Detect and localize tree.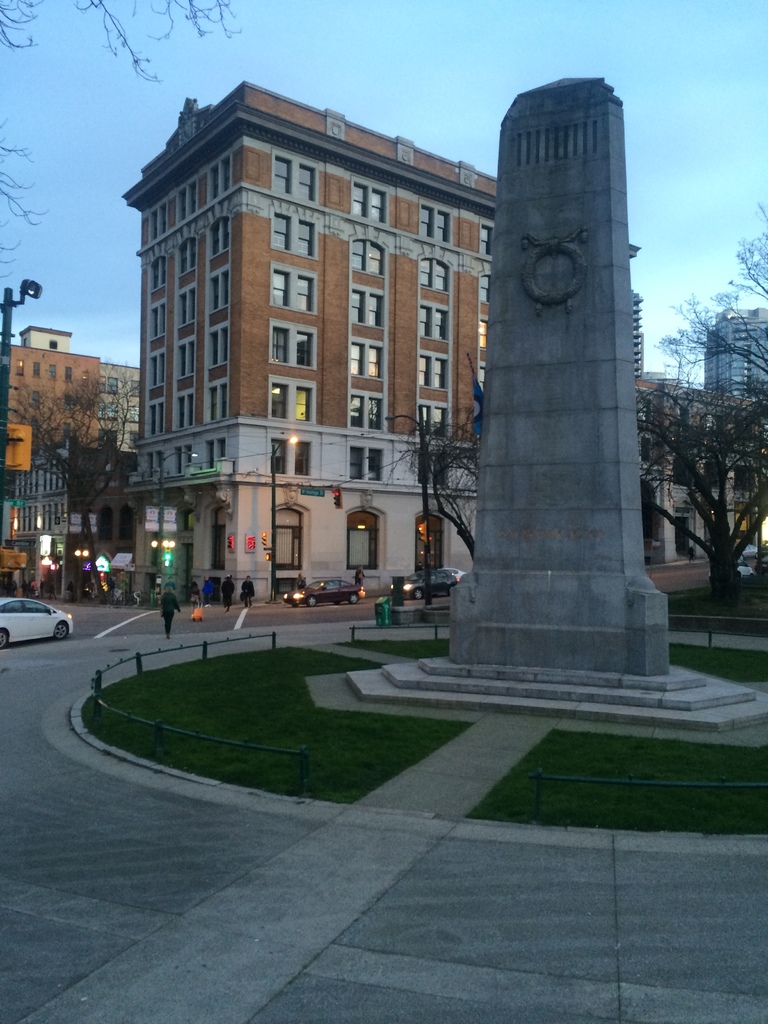
Localized at {"x1": 0, "y1": 0, "x2": 240, "y2": 282}.
